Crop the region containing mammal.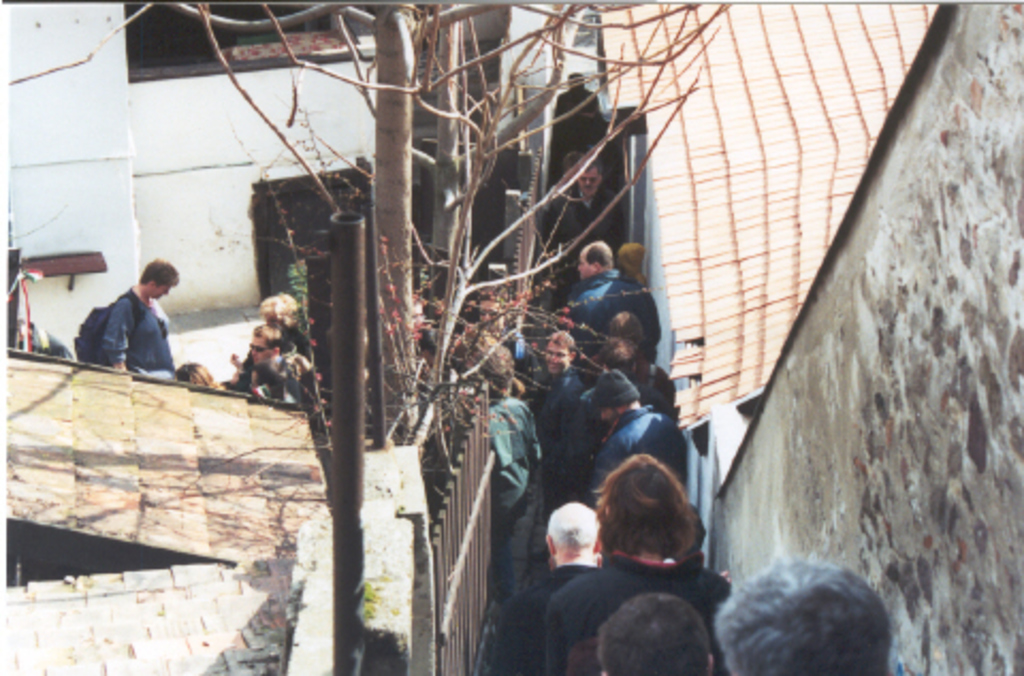
Crop region: BBox(538, 450, 730, 674).
